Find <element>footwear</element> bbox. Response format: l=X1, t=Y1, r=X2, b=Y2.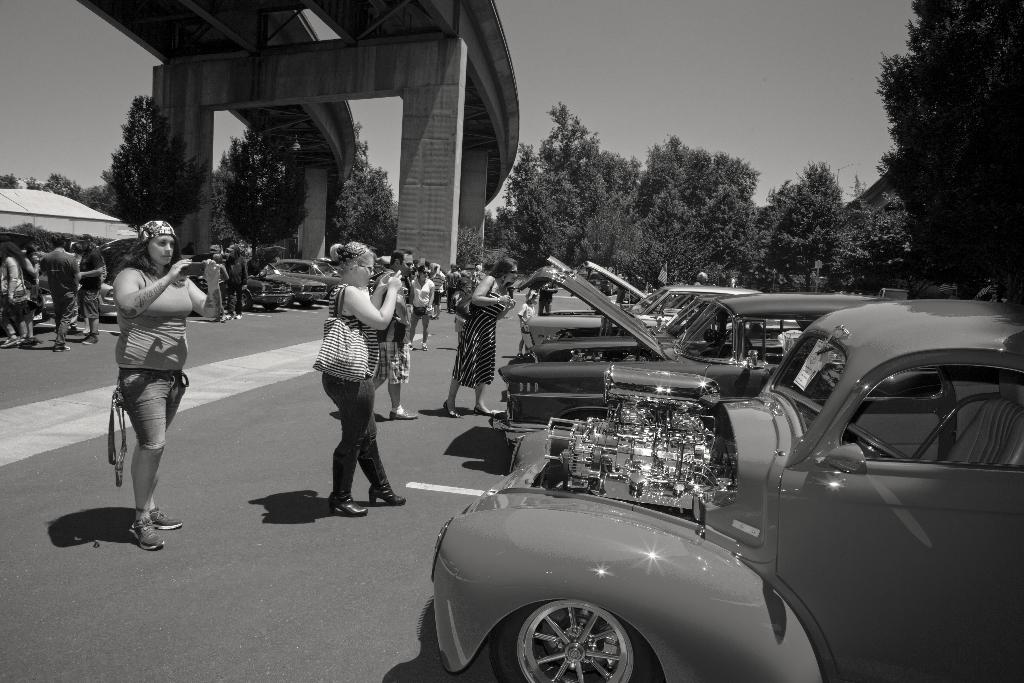
l=476, t=409, r=491, b=417.
